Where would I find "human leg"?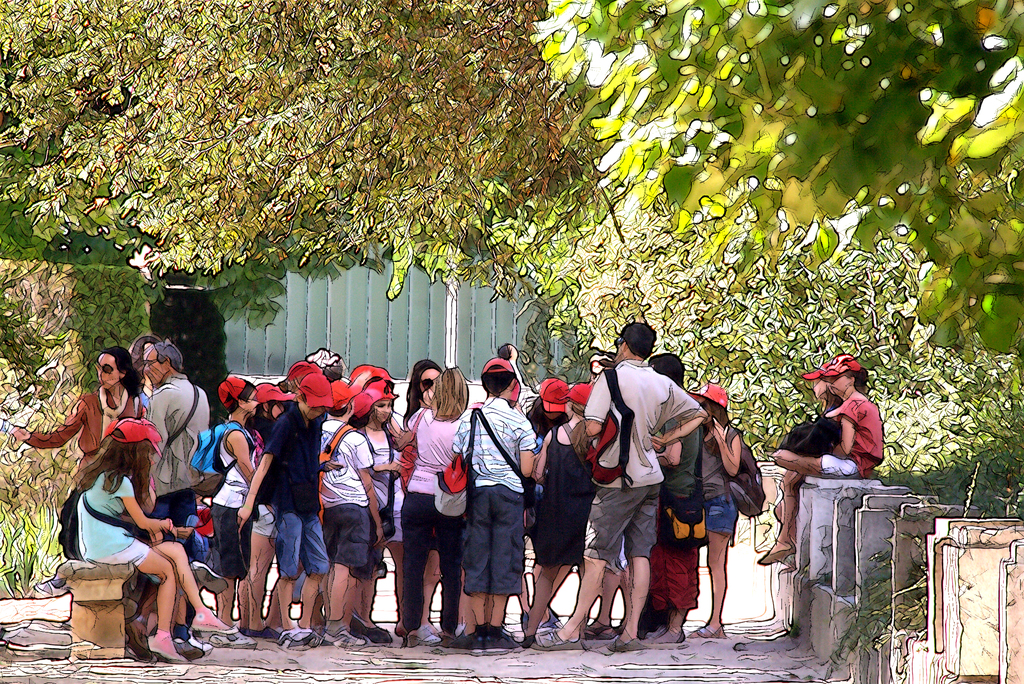
At {"x1": 214, "y1": 505, "x2": 253, "y2": 649}.
